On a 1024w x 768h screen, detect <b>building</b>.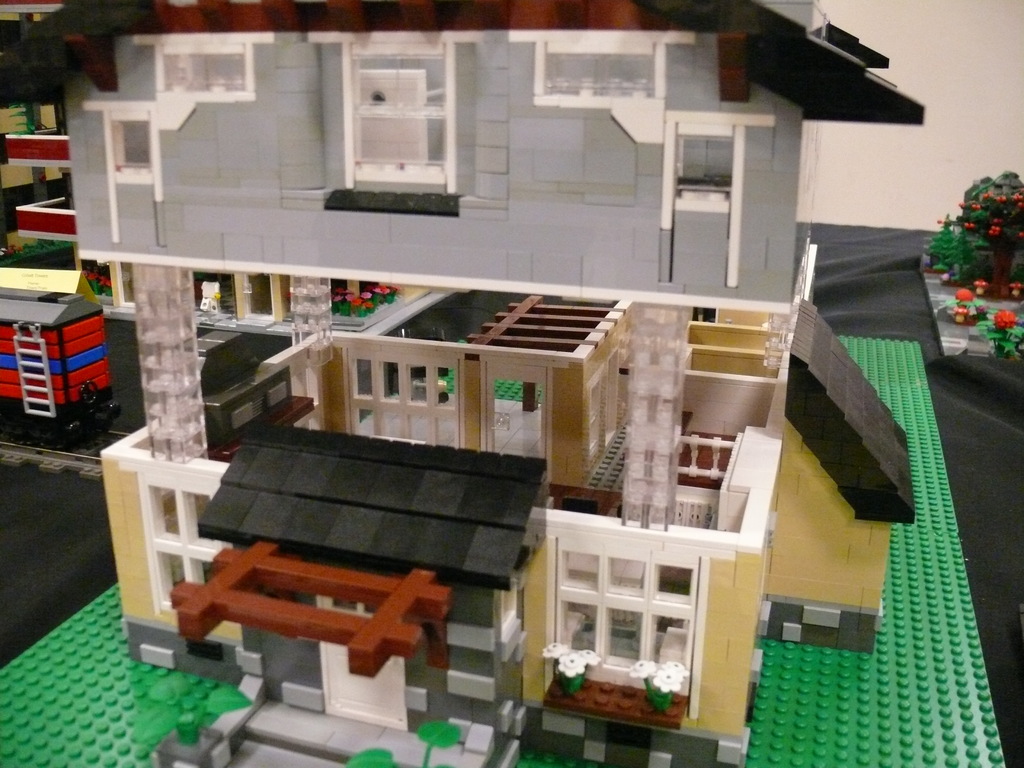
[0, 0, 924, 767].
